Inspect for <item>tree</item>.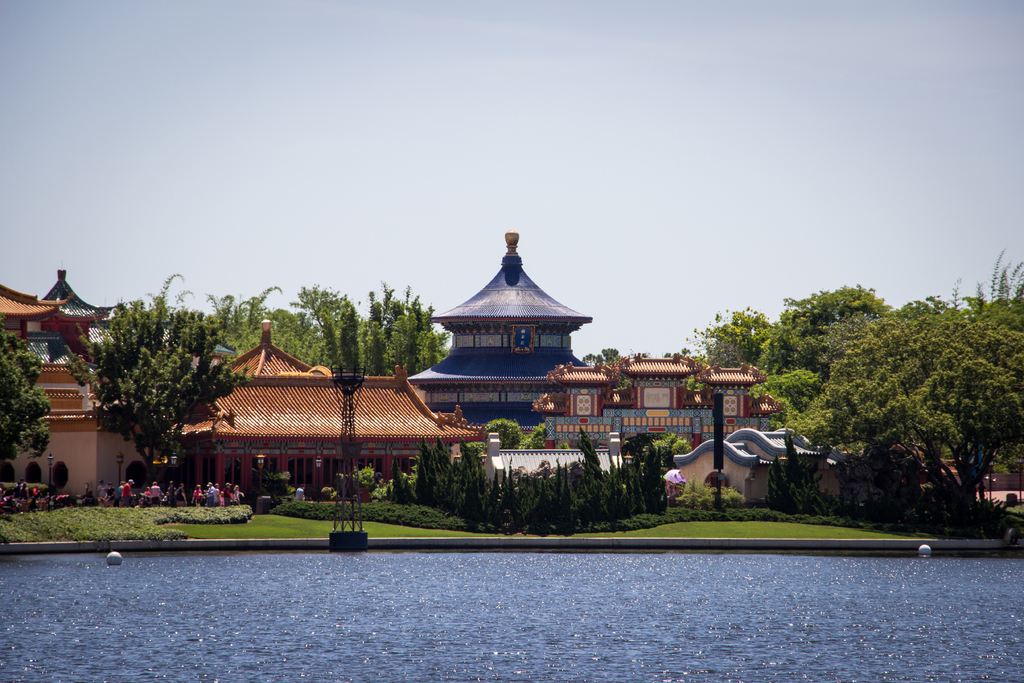
Inspection: BBox(582, 353, 594, 367).
